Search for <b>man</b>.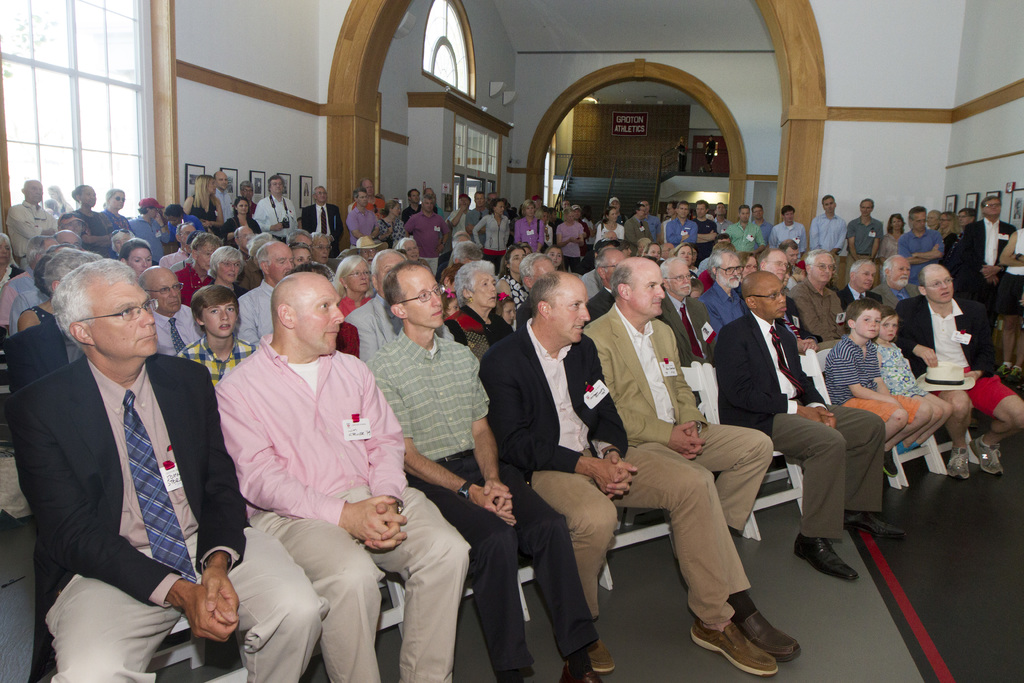
Found at [520,254,561,316].
